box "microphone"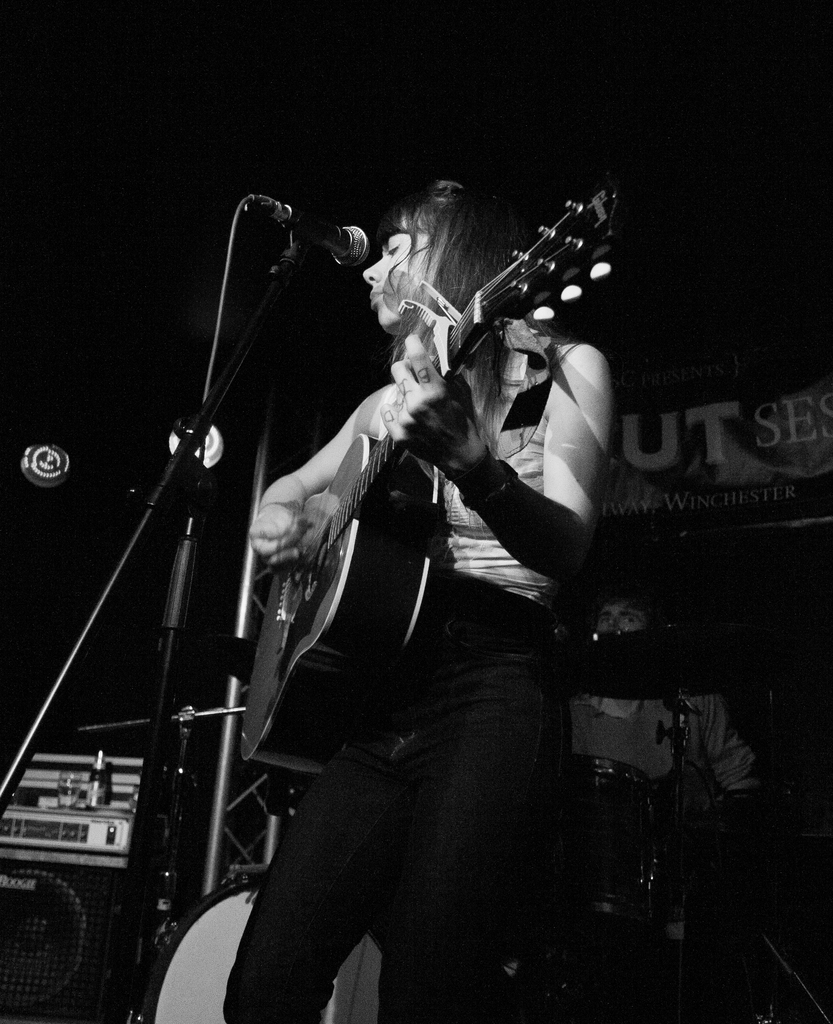
[246, 205, 376, 280]
